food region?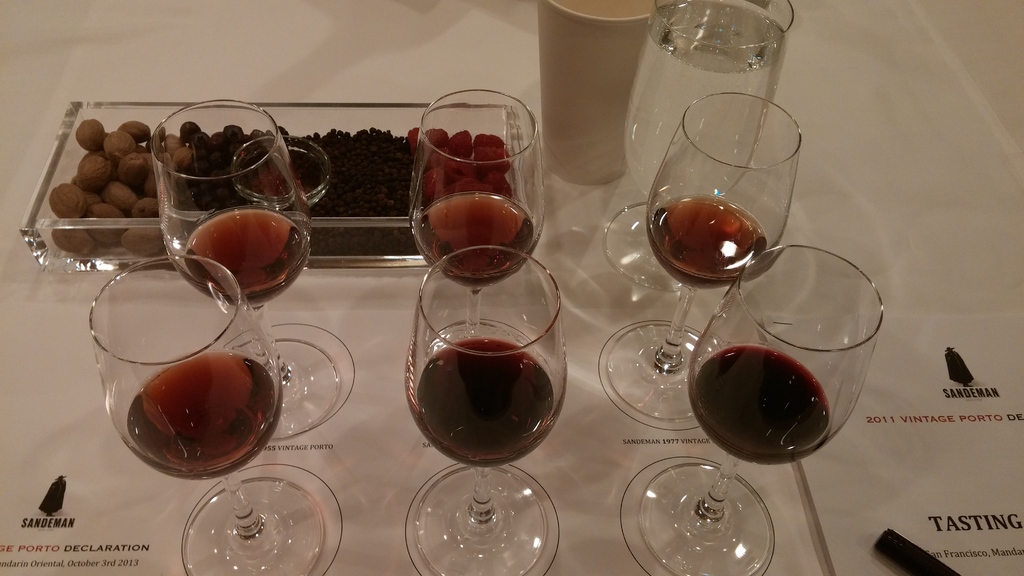
bbox=(49, 121, 517, 256)
